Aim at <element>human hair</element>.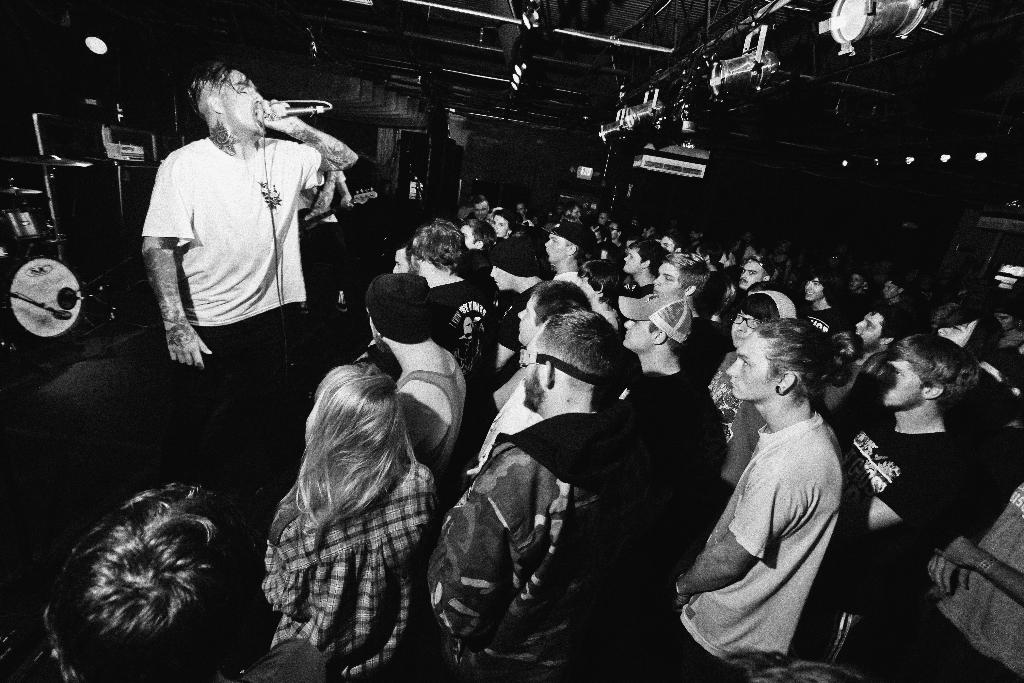
Aimed at <region>405, 215, 467, 276</region>.
